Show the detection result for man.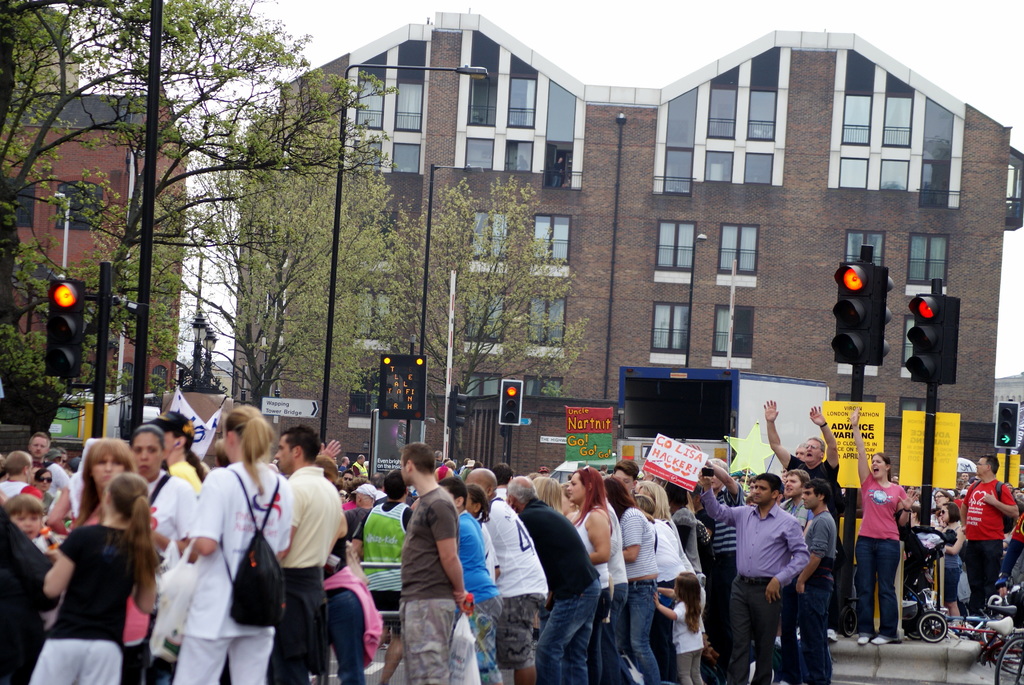
<bbox>1, 446, 35, 500</bbox>.
